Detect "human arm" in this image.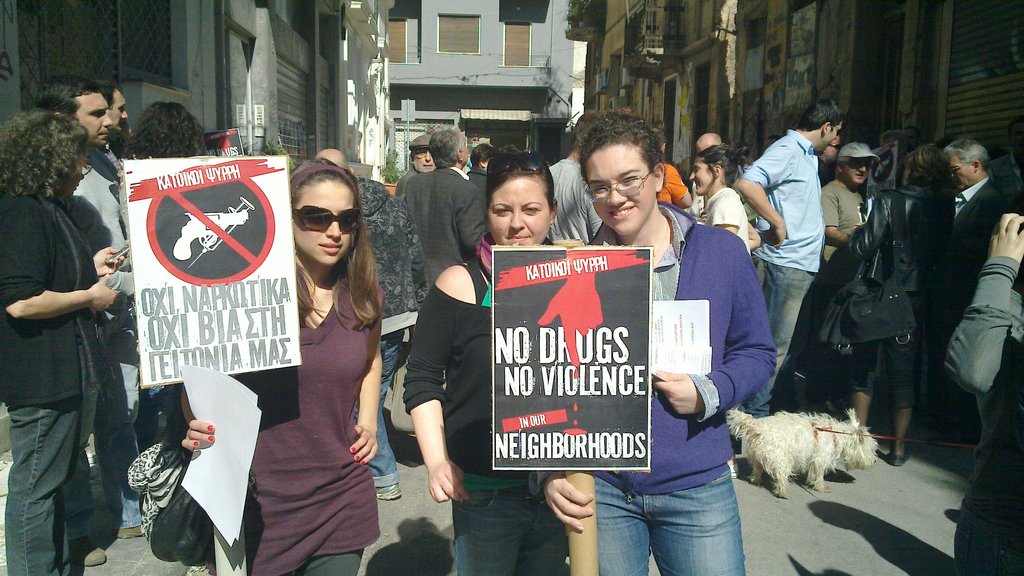
Detection: left=1, top=214, right=133, bottom=313.
